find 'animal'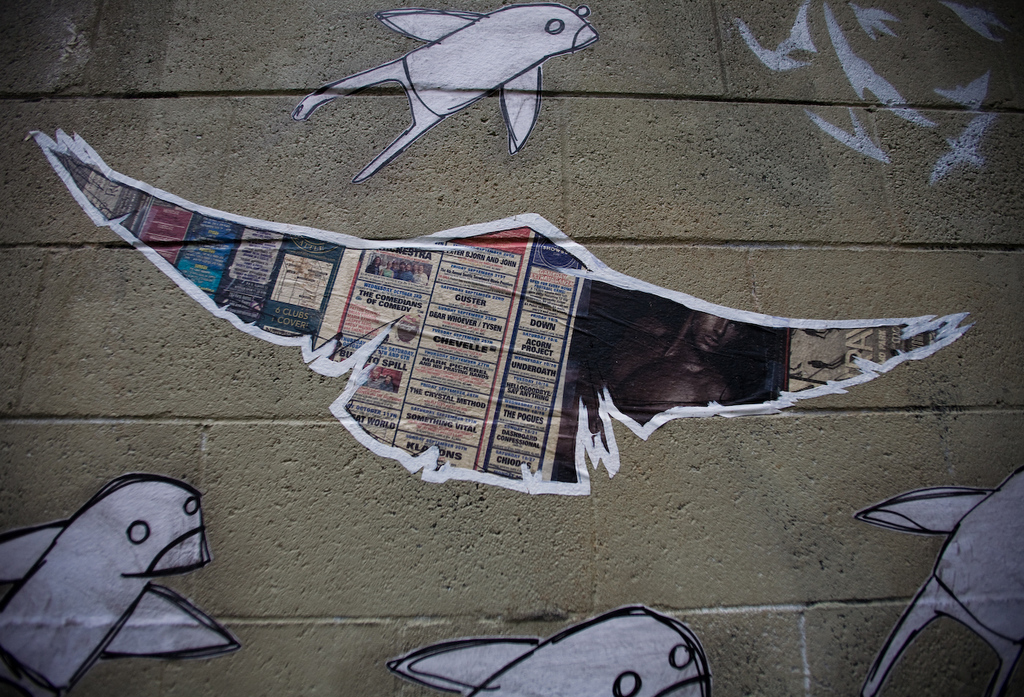
[2, 481, 242, 695]
